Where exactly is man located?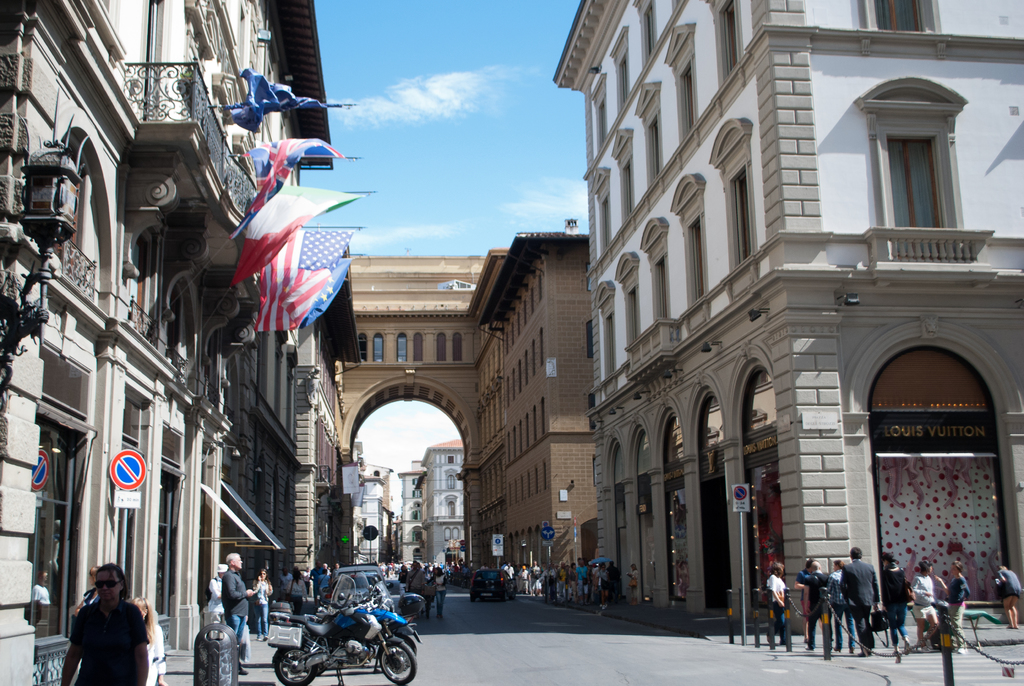
Its bounding box is [222,555,253,674].
